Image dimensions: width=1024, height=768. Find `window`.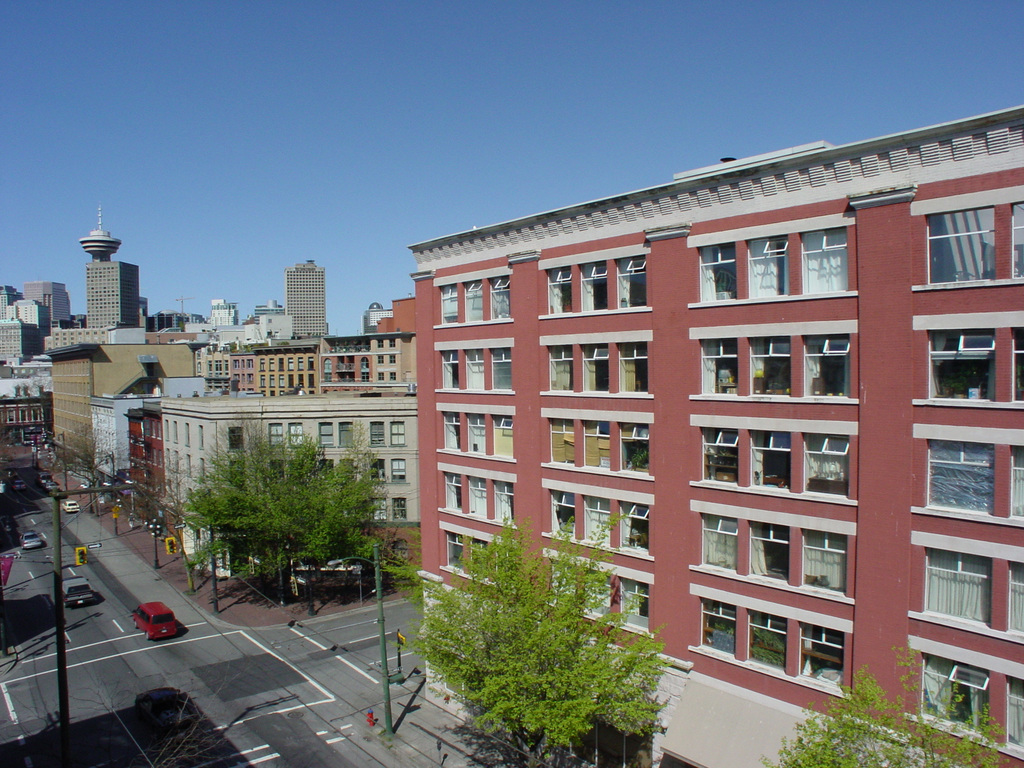
crop(583, 344, 611, 392).
